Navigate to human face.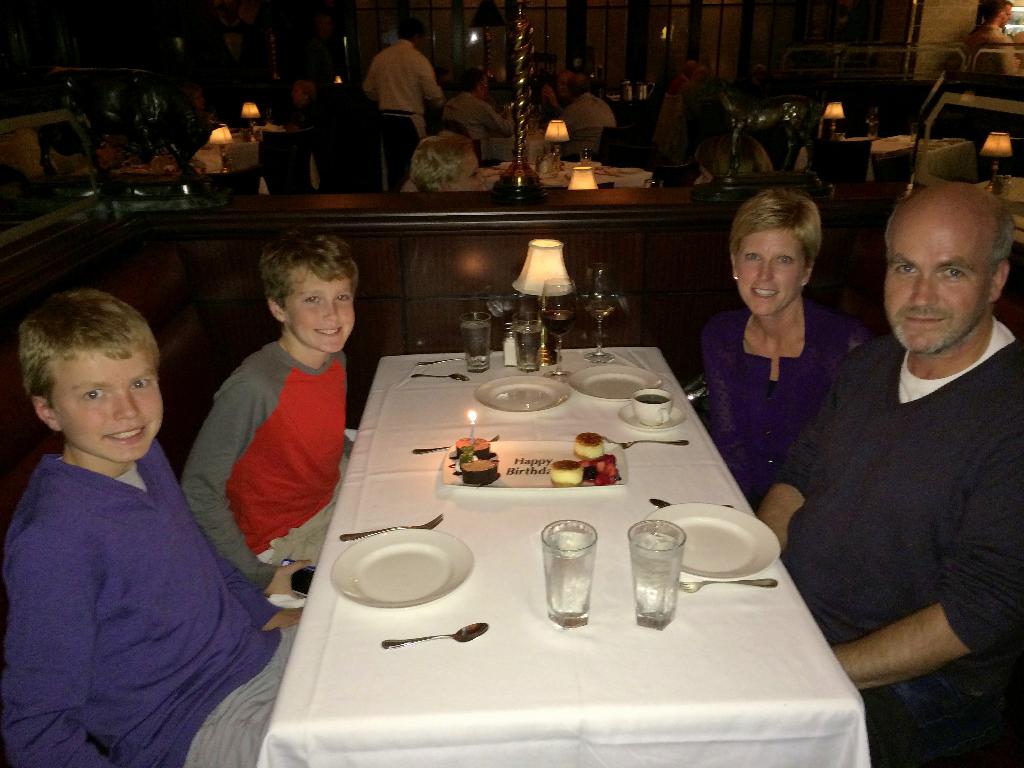
Navigation target: <region>733, 230, 801, 316</region>.
